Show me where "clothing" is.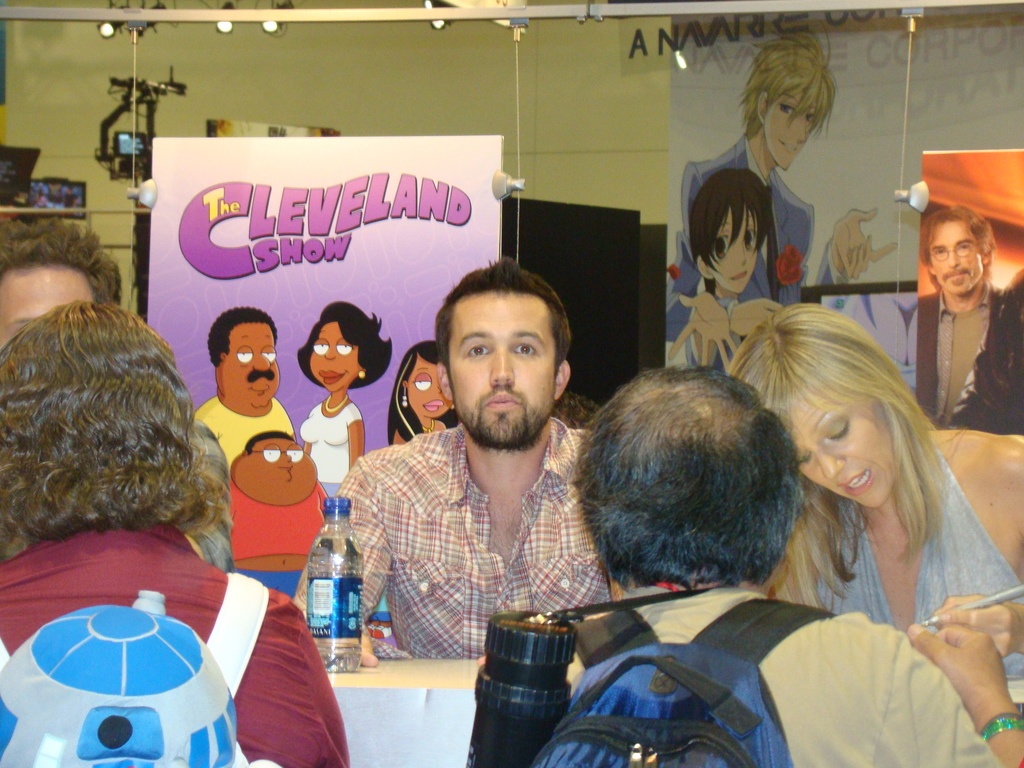
"clothing" is at x1=819, y1=440, x2=1021, y2=684.
